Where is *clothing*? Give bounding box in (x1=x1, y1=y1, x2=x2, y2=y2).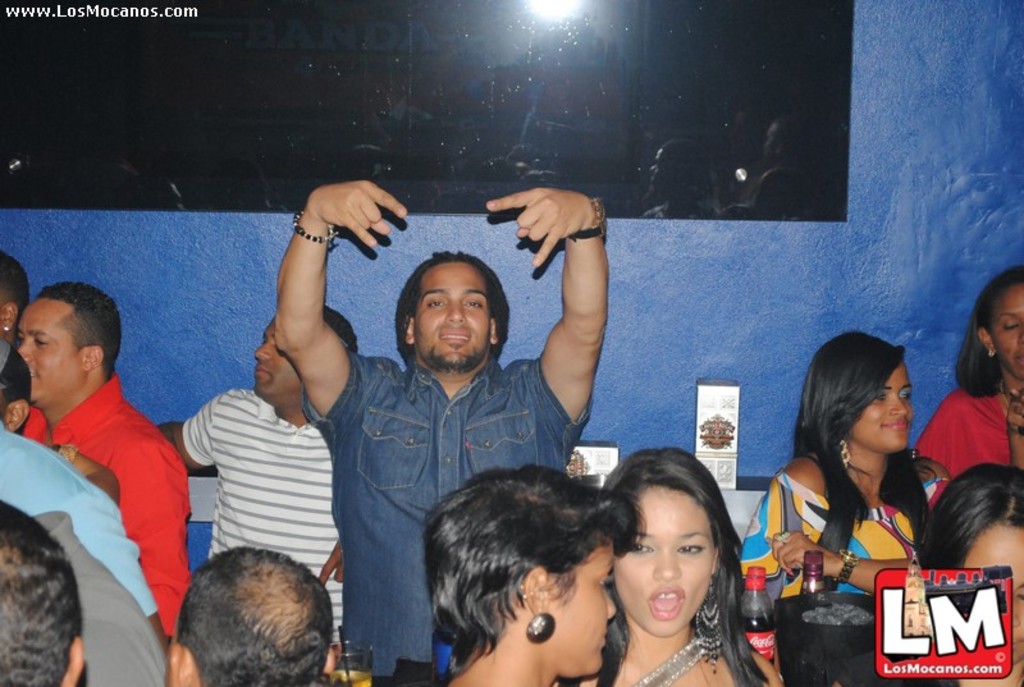
(x1=305, y1=335, x2=599, y2=686).
